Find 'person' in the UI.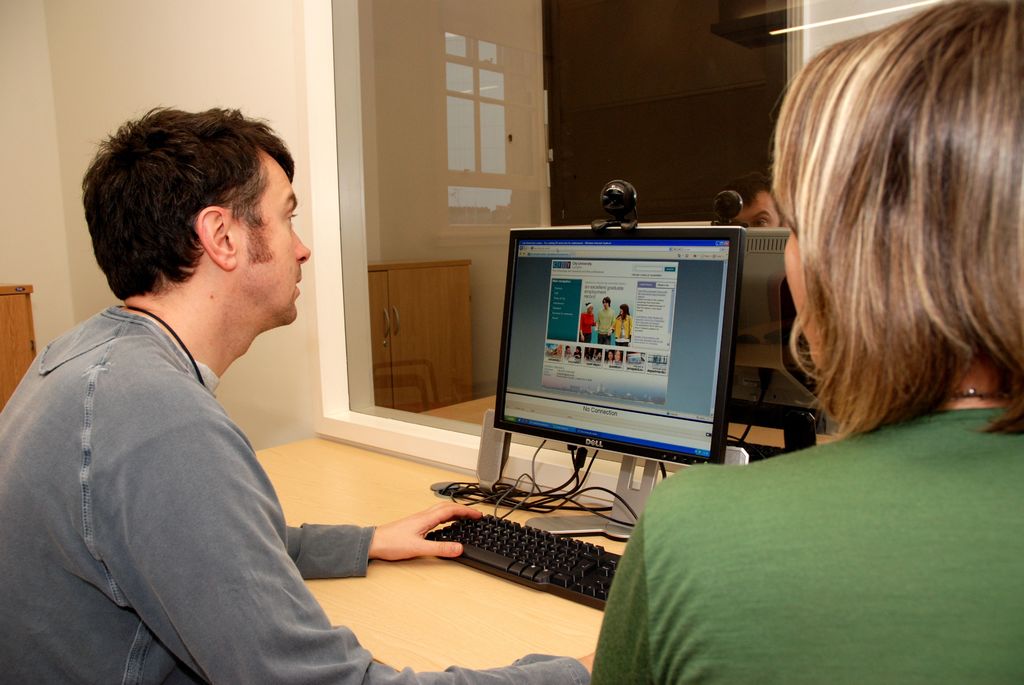
UI element at detection(589, 0, 1023, 684).
